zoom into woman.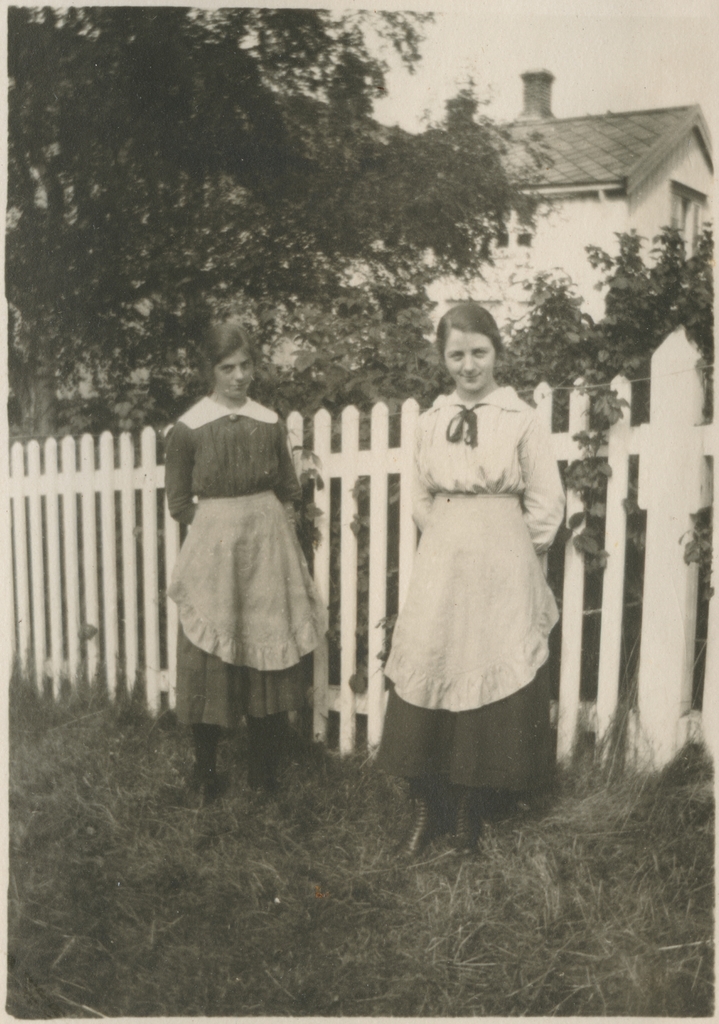
Zoom target: locate(344, 282, 576, 833).
